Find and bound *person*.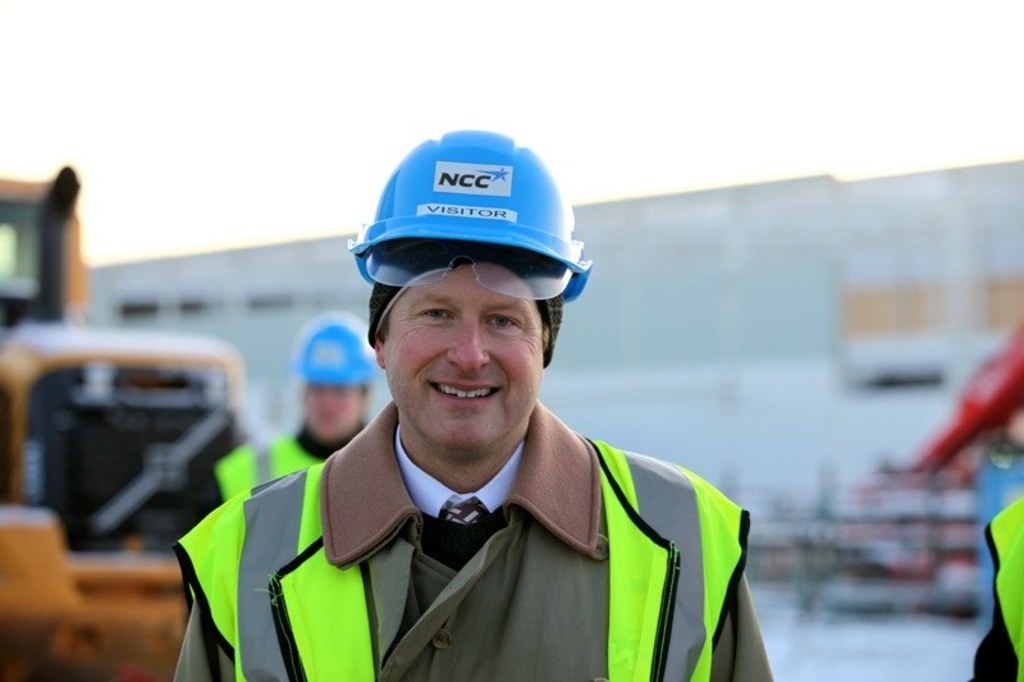
Bound: left=969, top=488, right=1023, bottom=681.
